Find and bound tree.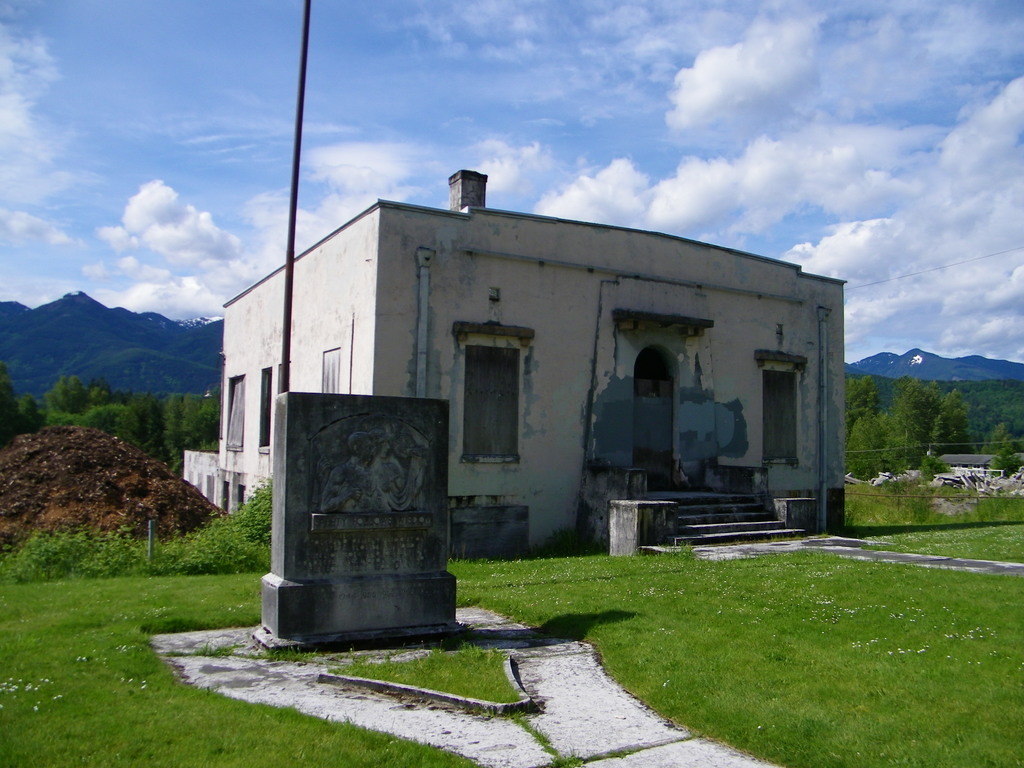
Bound: 847:413:875:484.
